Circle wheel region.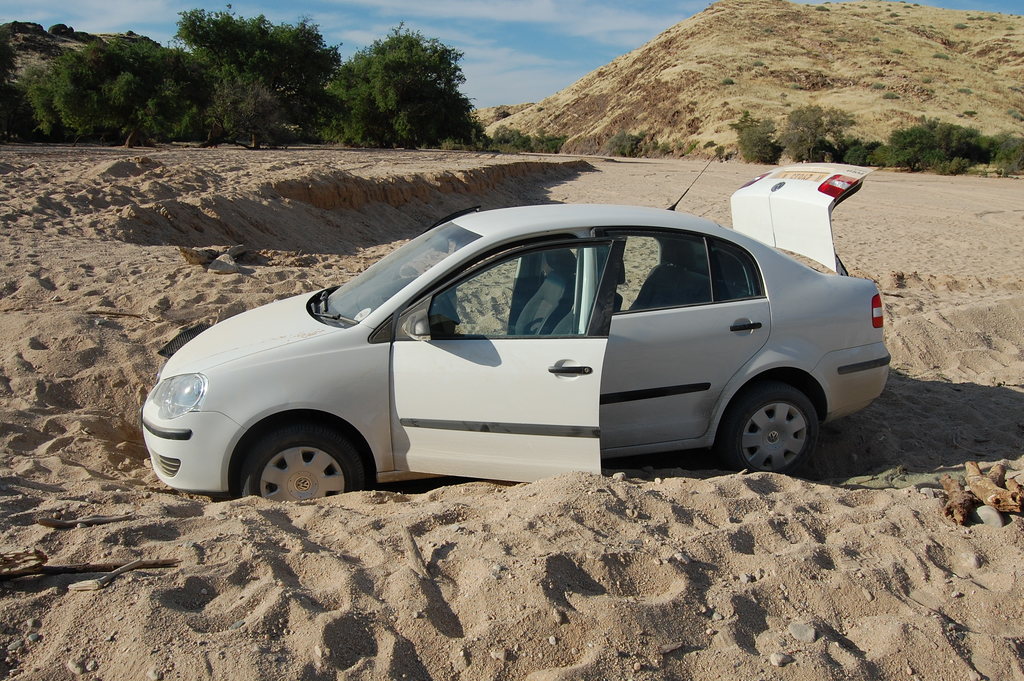
Region: select_region(218, 420, 379, 499).
